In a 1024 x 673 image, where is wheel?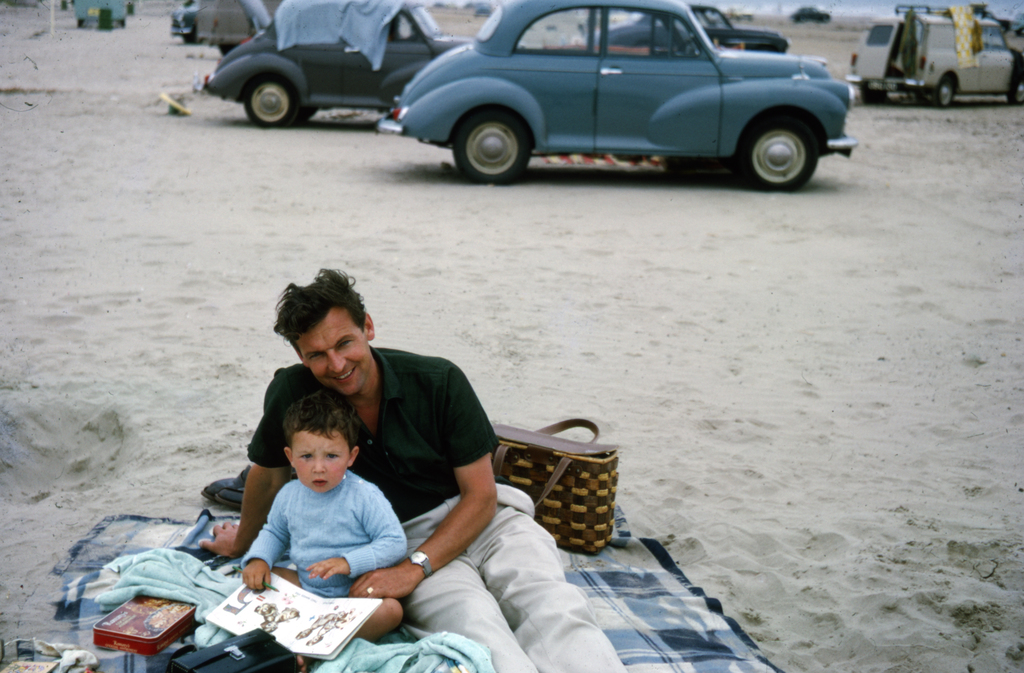
detection(745, 106, 821, 193).
